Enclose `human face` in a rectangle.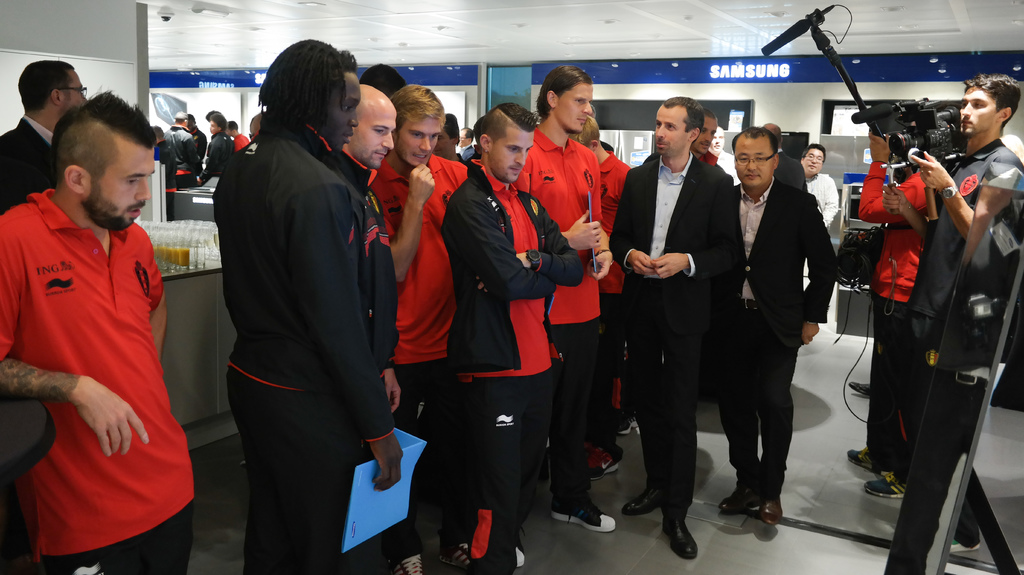
(left=959, top=84, right=998, bottom=136).
